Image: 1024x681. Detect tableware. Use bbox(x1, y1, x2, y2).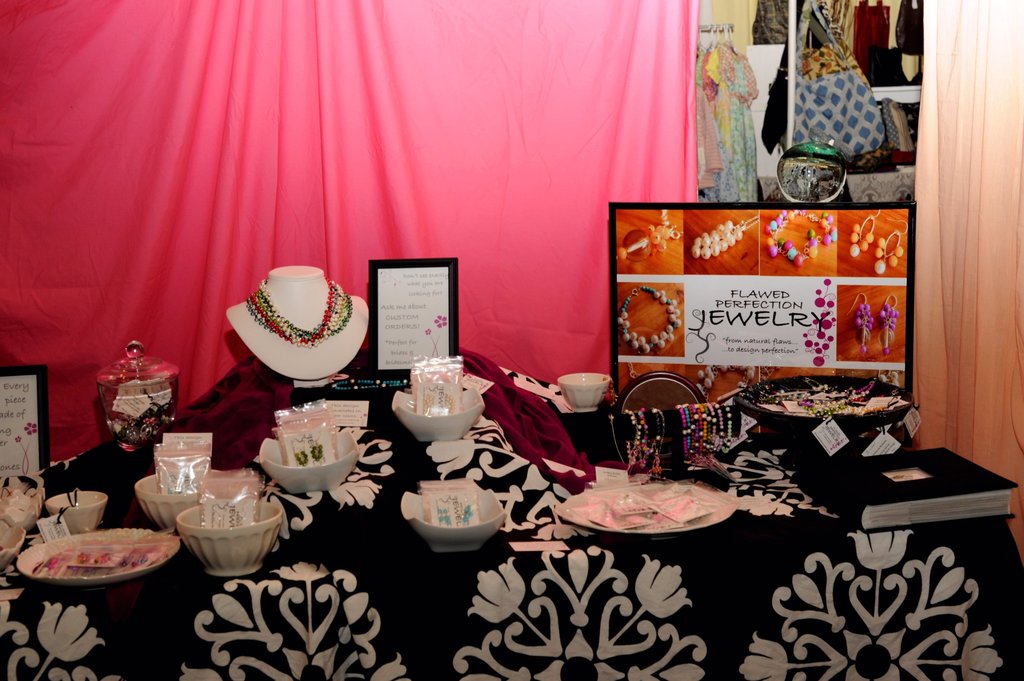
bbox(558, 371, 611, 405).
